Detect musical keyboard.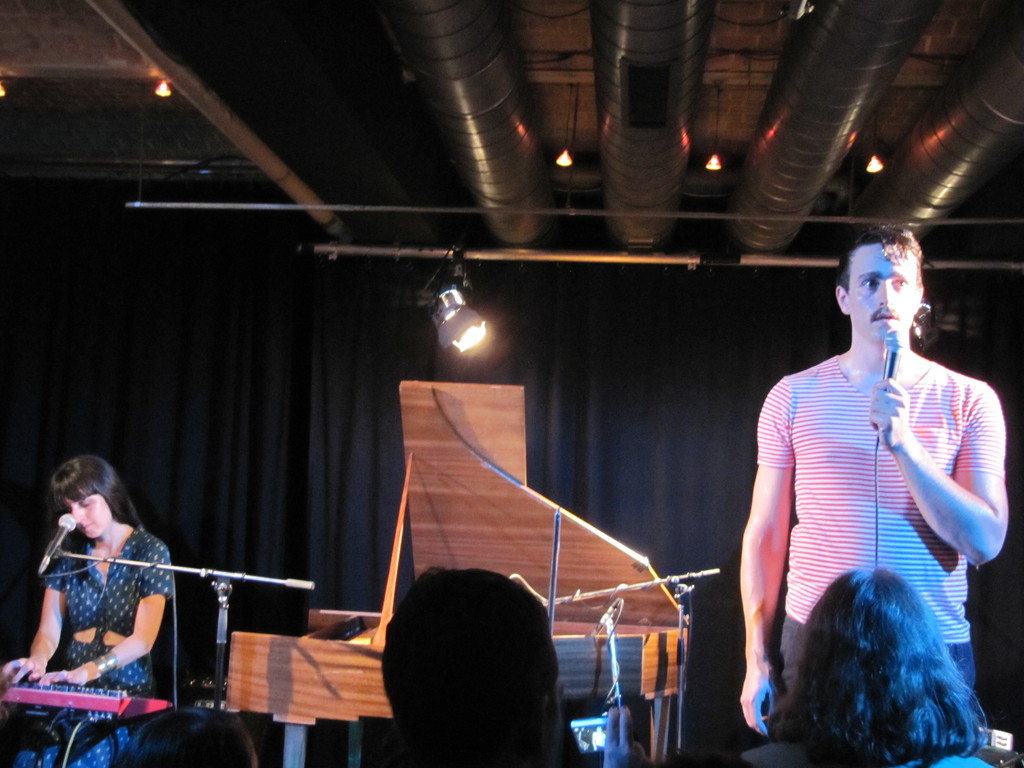
Detected at 0 678 173 719.
